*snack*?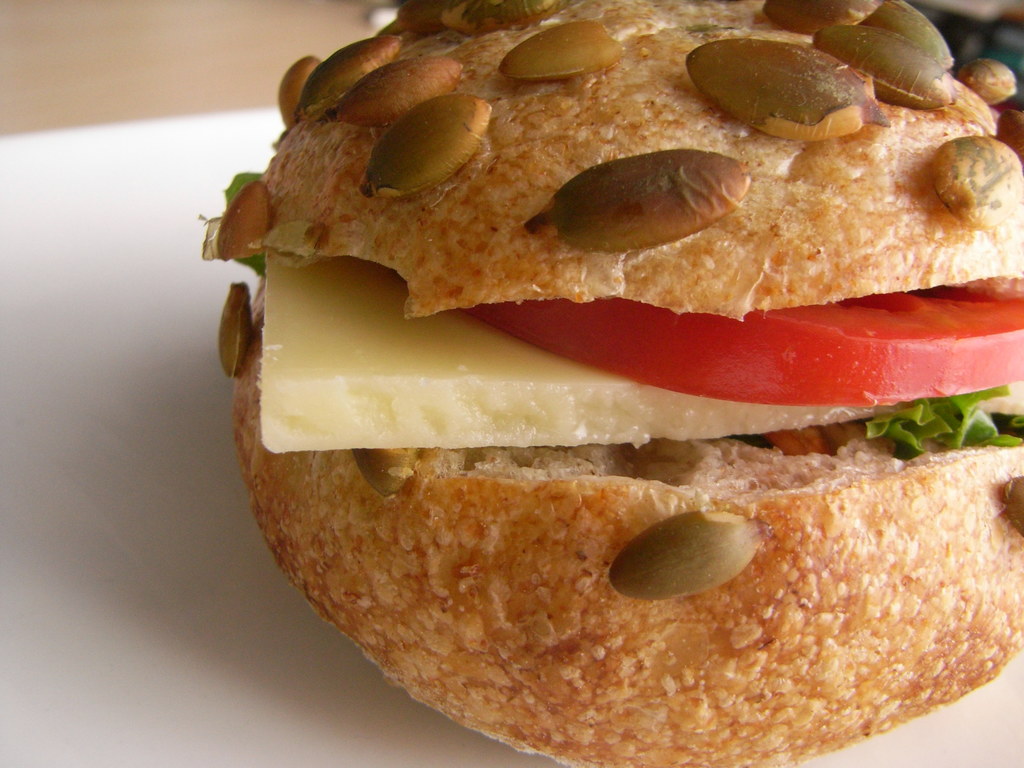
bbox(218, 55, 1023, 753)
